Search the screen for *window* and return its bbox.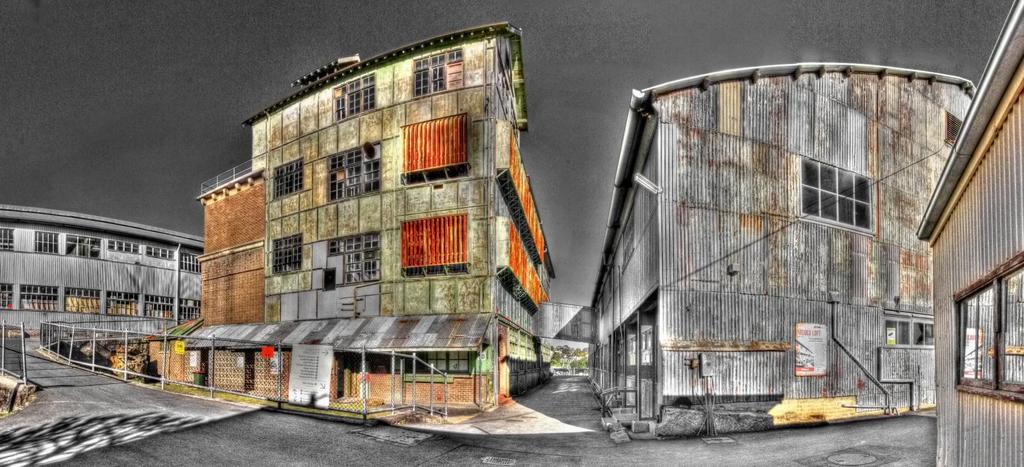
Found: <region>330, 73, 375, 123</region>.
